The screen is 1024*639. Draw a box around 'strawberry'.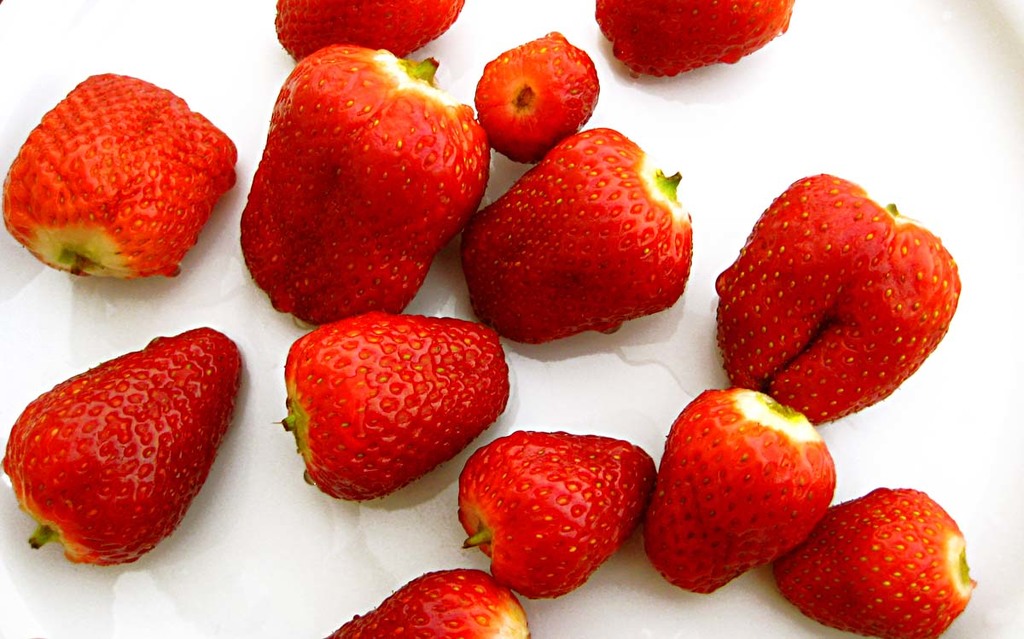
<box>238,46,490,328</box>.
